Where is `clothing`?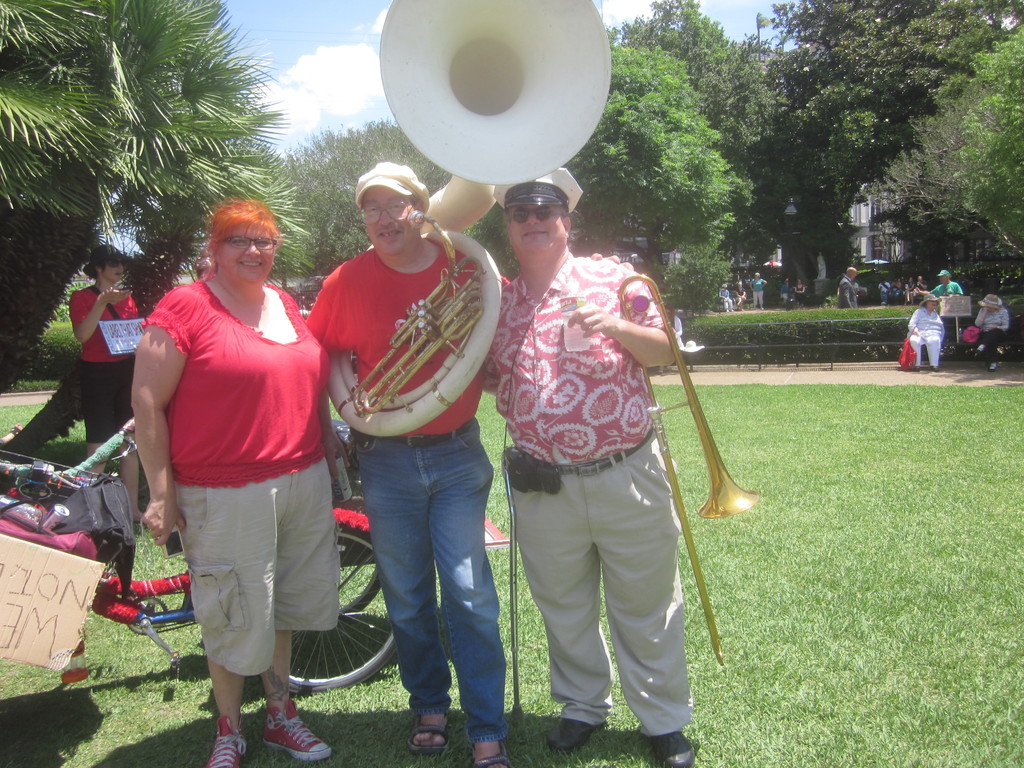
box(906, 305, 945, 368).
